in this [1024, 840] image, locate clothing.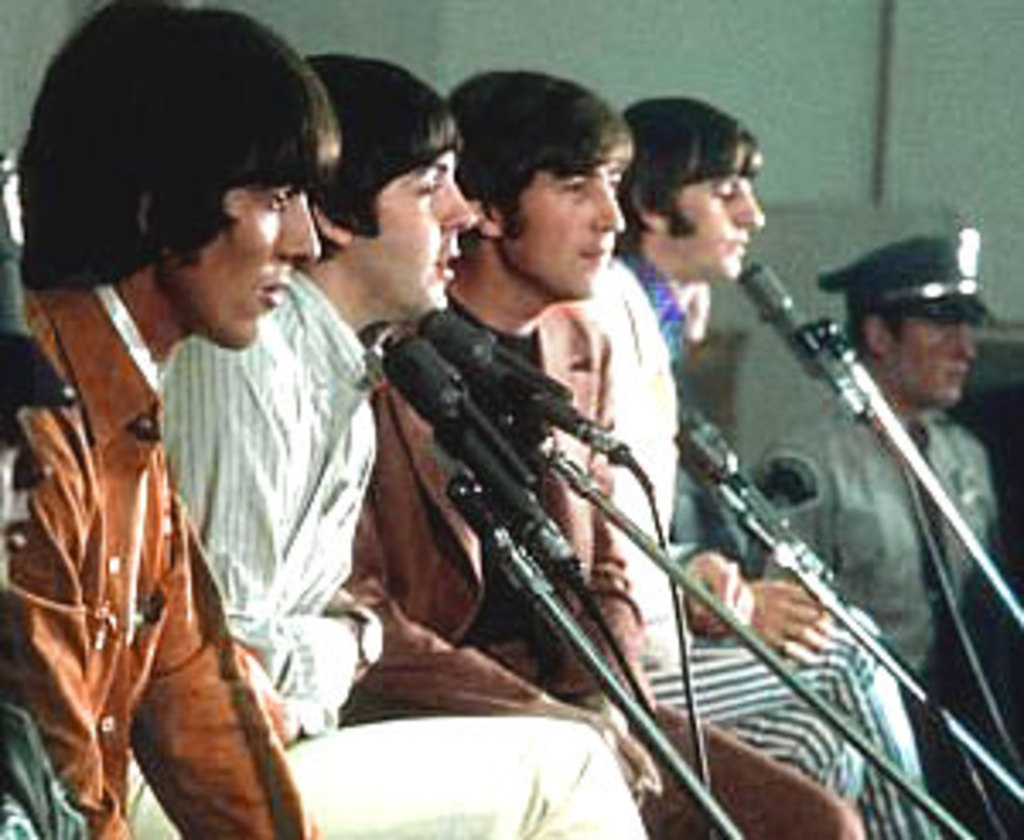
Bounding box: {"x1": 577, "y1": 273, "x2": 935, "y2": 799}.
